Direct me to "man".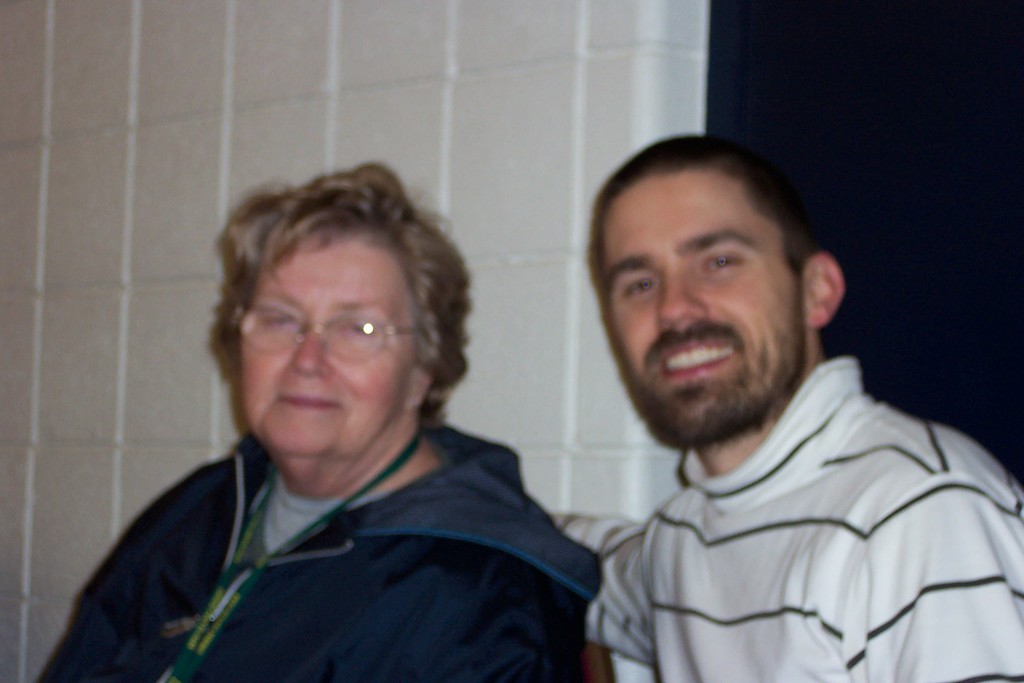
Direction: detection(526, 135, 1022, 682).
